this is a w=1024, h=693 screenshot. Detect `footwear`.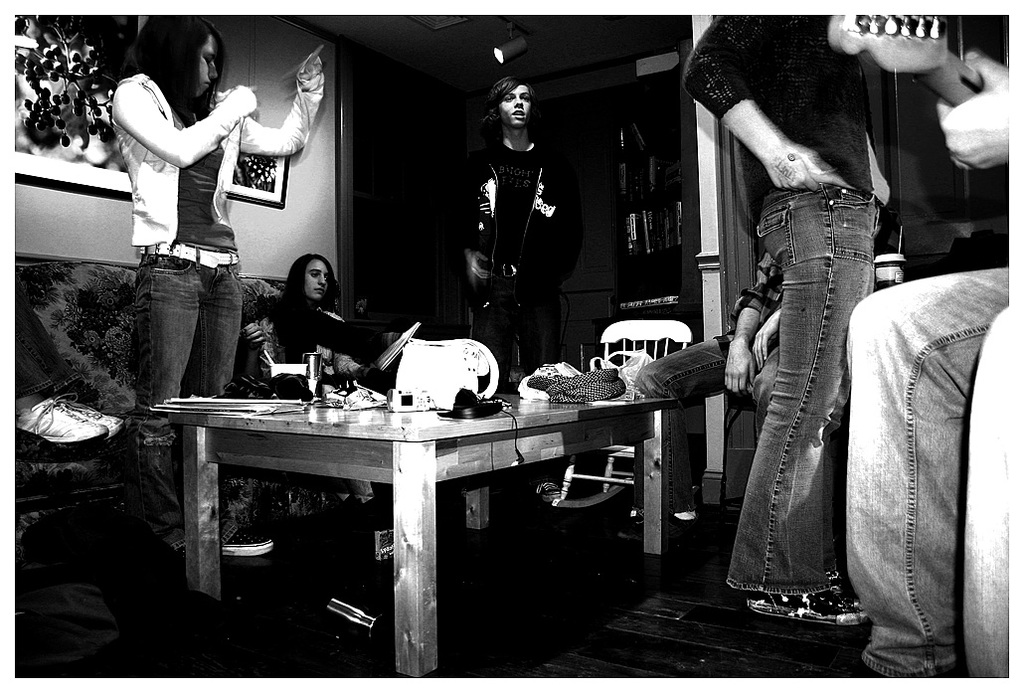
bbox=(169, 516, 274, 563).
